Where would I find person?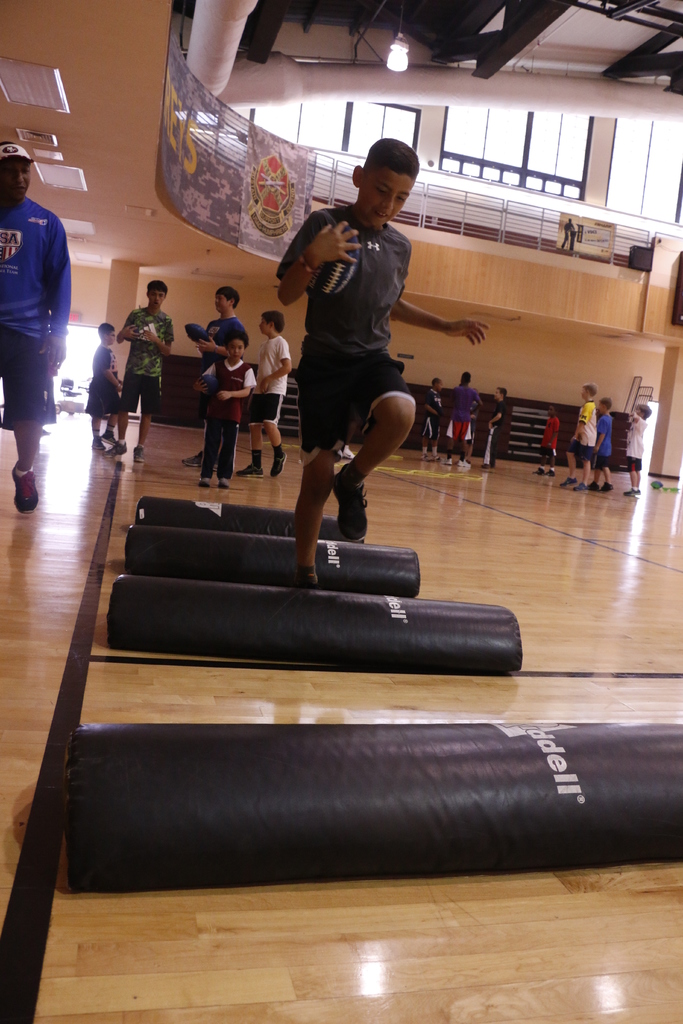
At crop(445, 364, 480, 474).
